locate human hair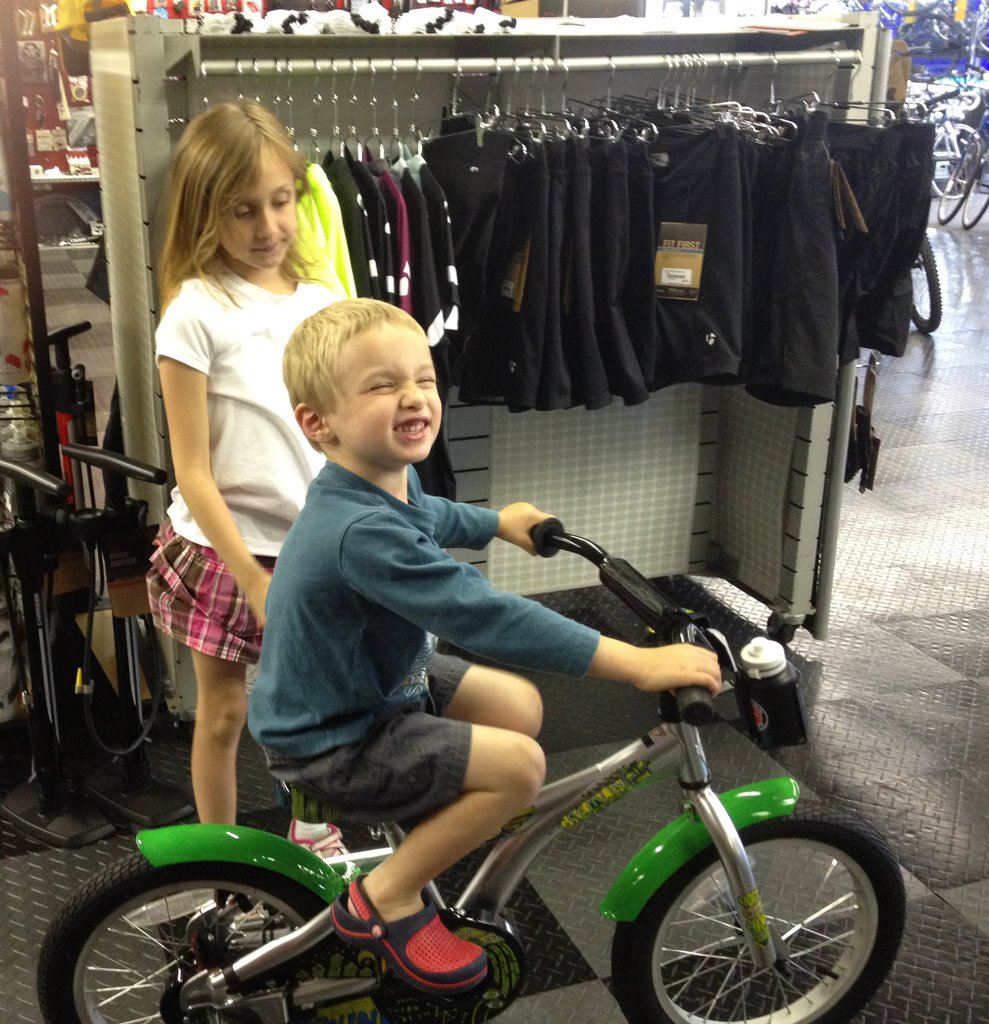
crop(157, 93, 321, 312)
